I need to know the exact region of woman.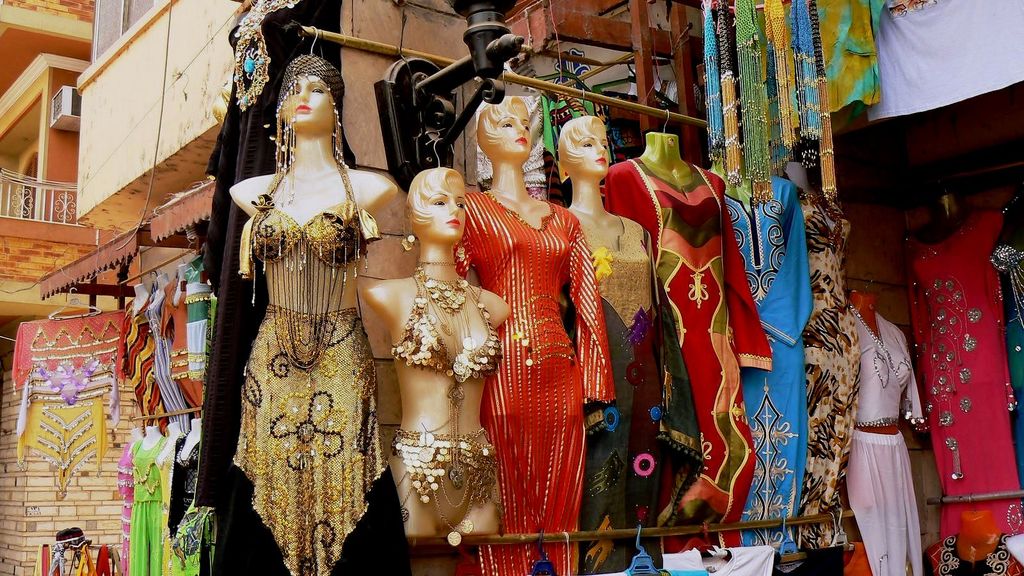
Region: <region>358, 170, 514, 540</region>.
